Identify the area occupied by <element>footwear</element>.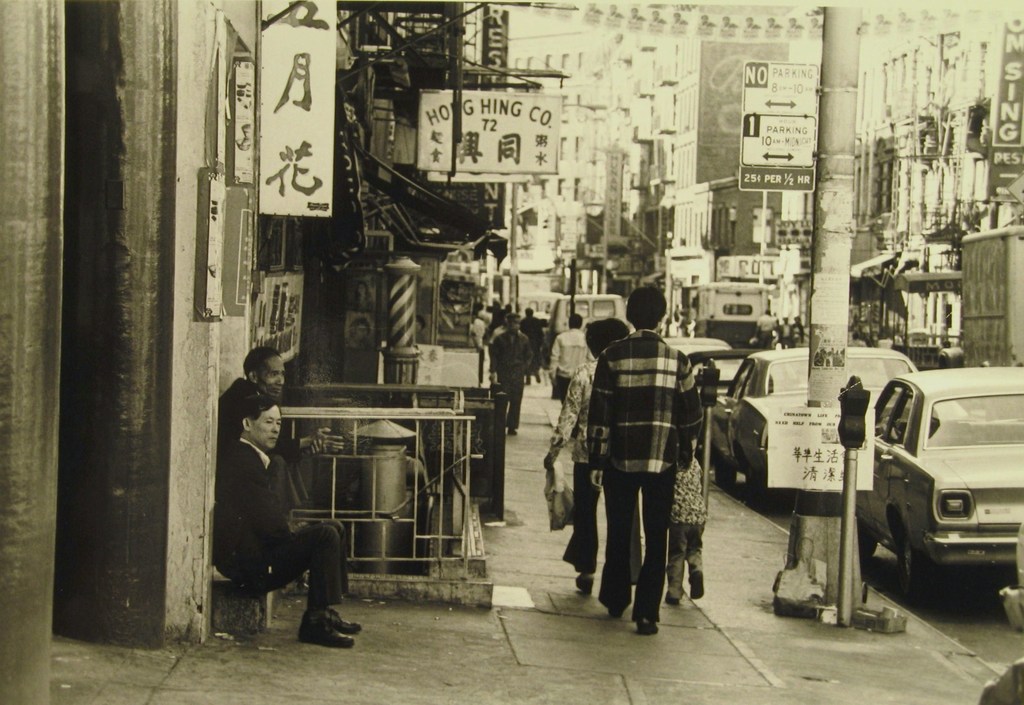
Area: [left=316, top=600, right=363, bottom=637].
